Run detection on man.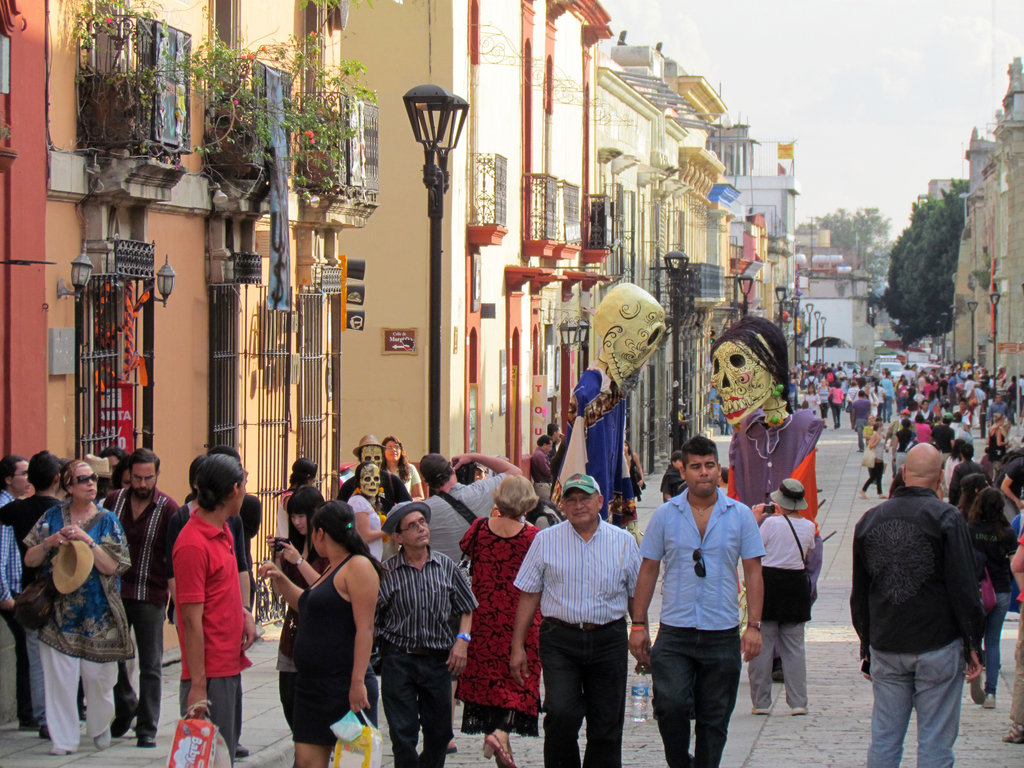
Result: locate(415, 448, 520, 589).
